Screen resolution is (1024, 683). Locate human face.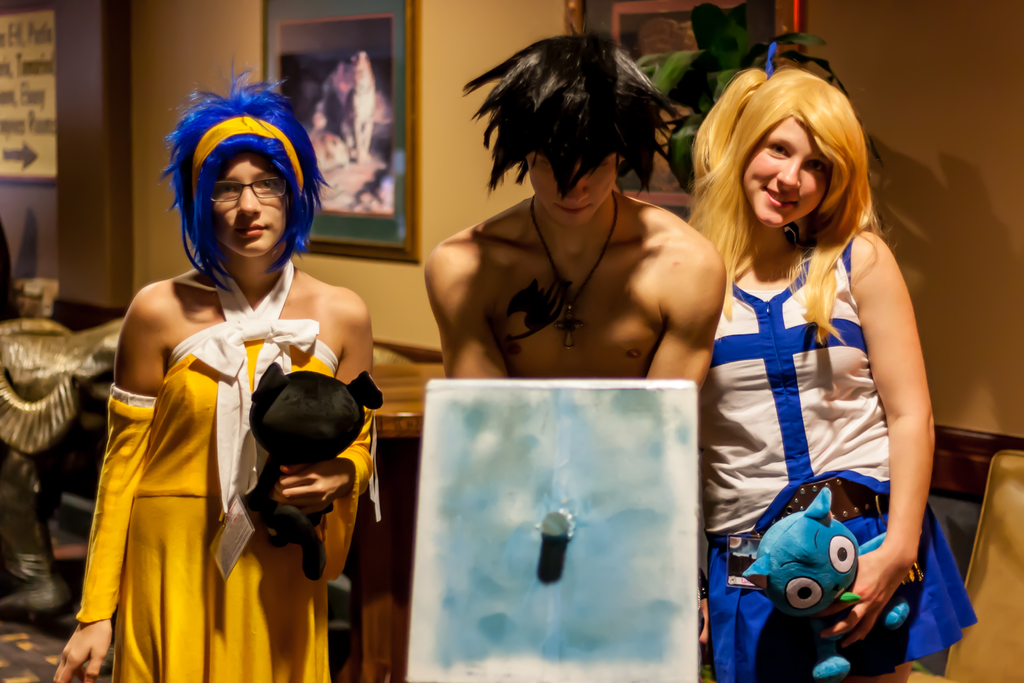
[209, 147, 290, 258].
